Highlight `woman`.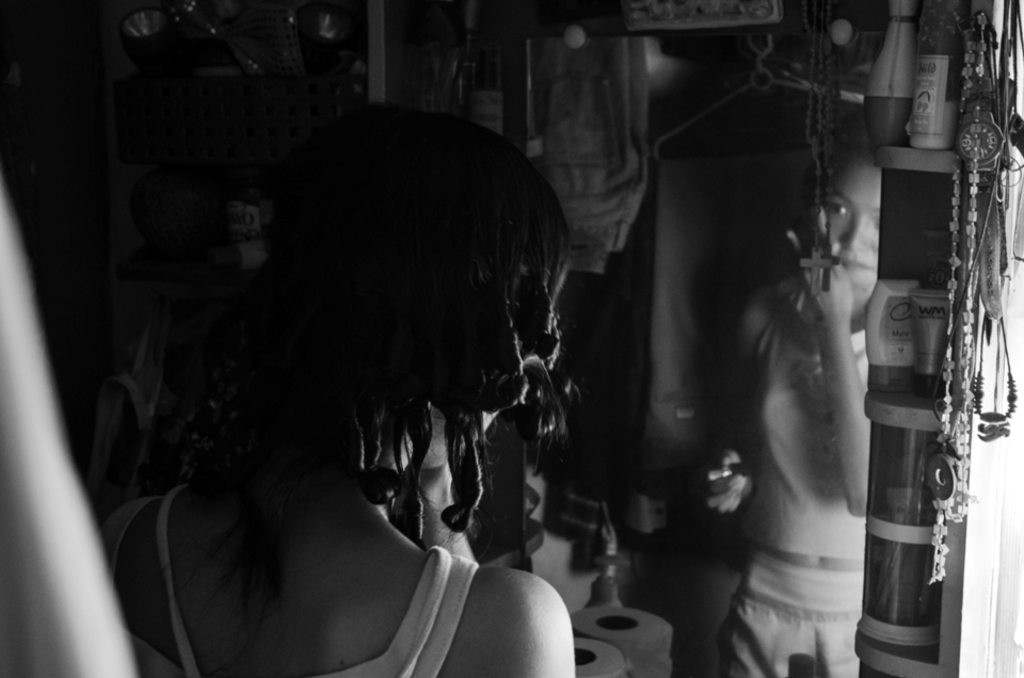
Highlighted region: detection(95, 110, 575, 677).
